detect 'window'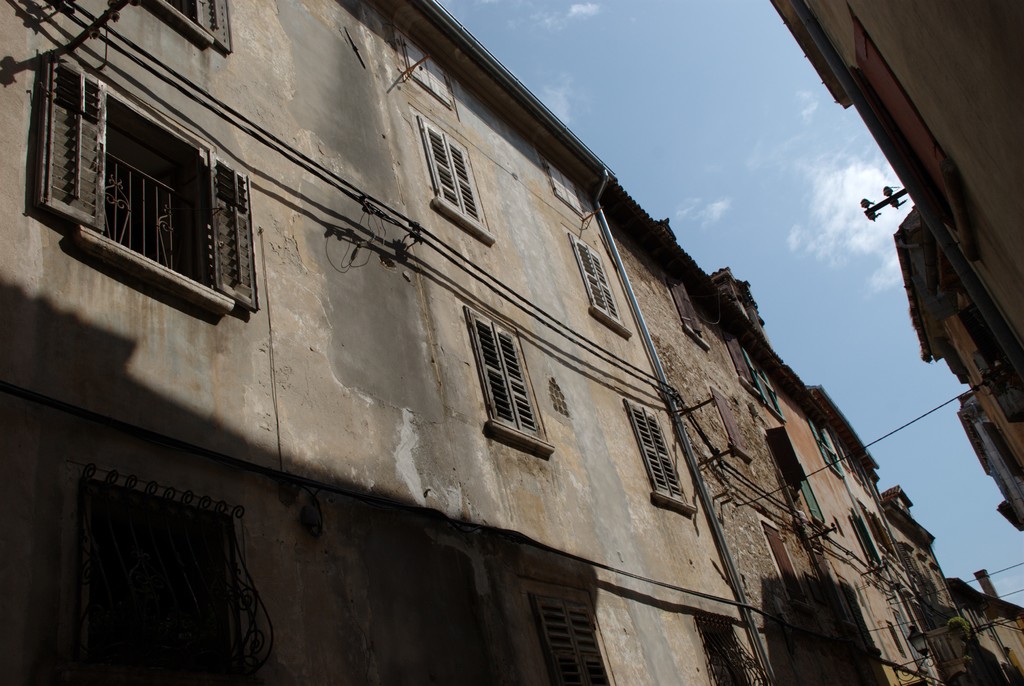
(x1=871, y1=514, x2=906, y2=565)
